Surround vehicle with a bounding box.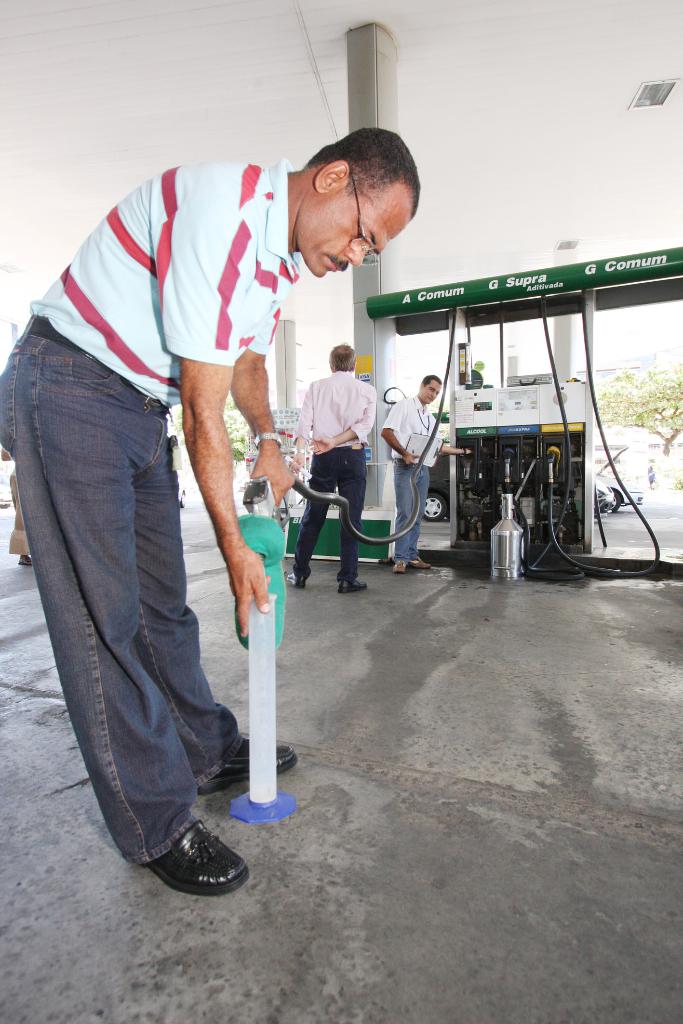
<region>607, 474, 643, 509</region>.
